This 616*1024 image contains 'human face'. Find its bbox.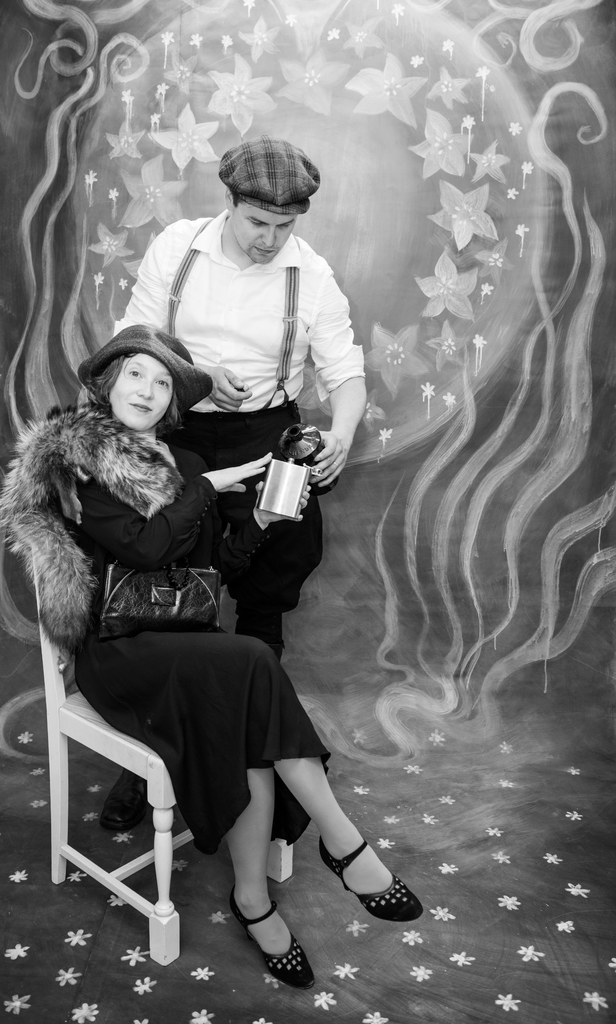
box=[104, 349, 174, 433].
